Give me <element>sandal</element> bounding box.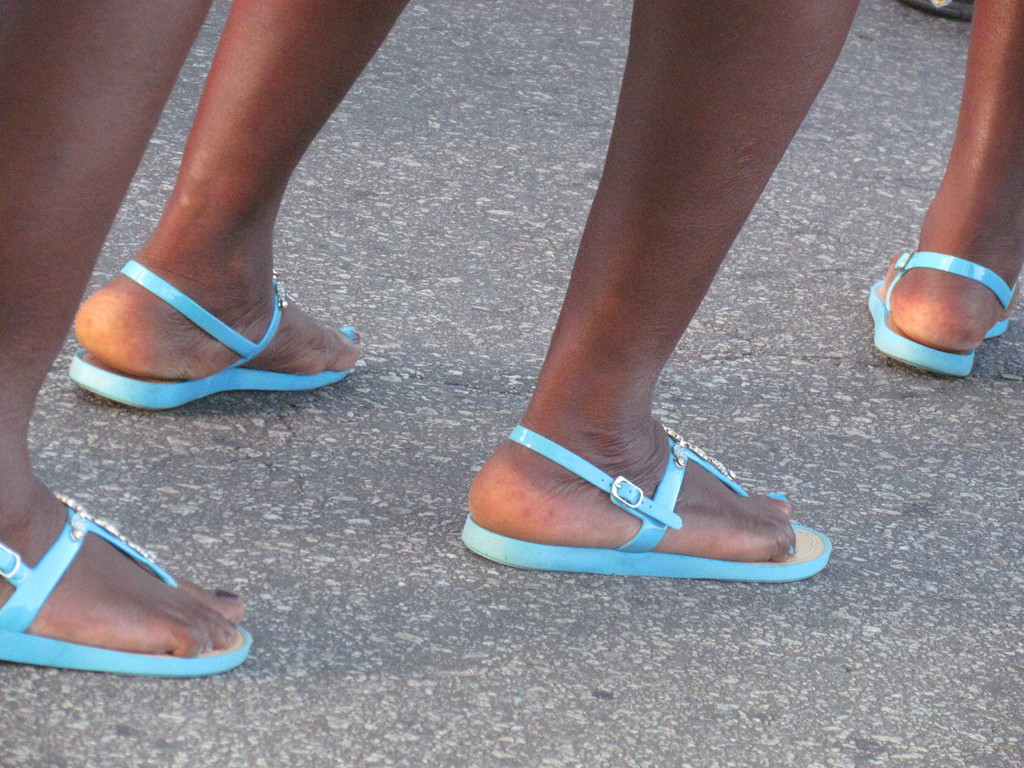
71, 259, 361, 410.
